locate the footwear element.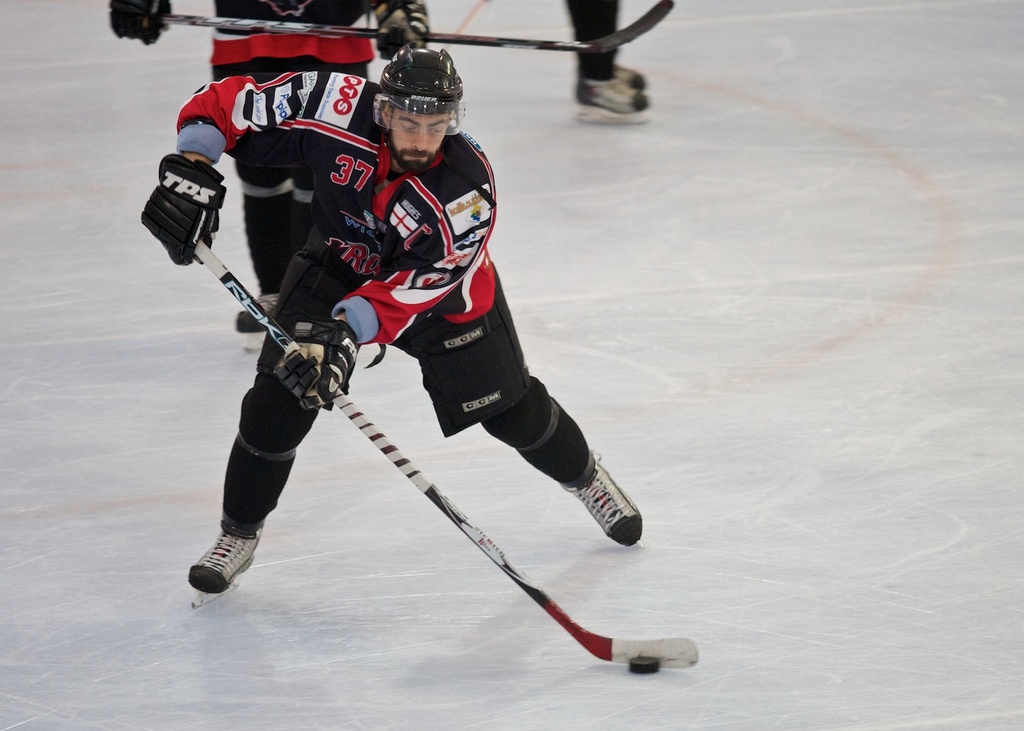
Element bbox: l=188, t=516, r=259, b=595.
